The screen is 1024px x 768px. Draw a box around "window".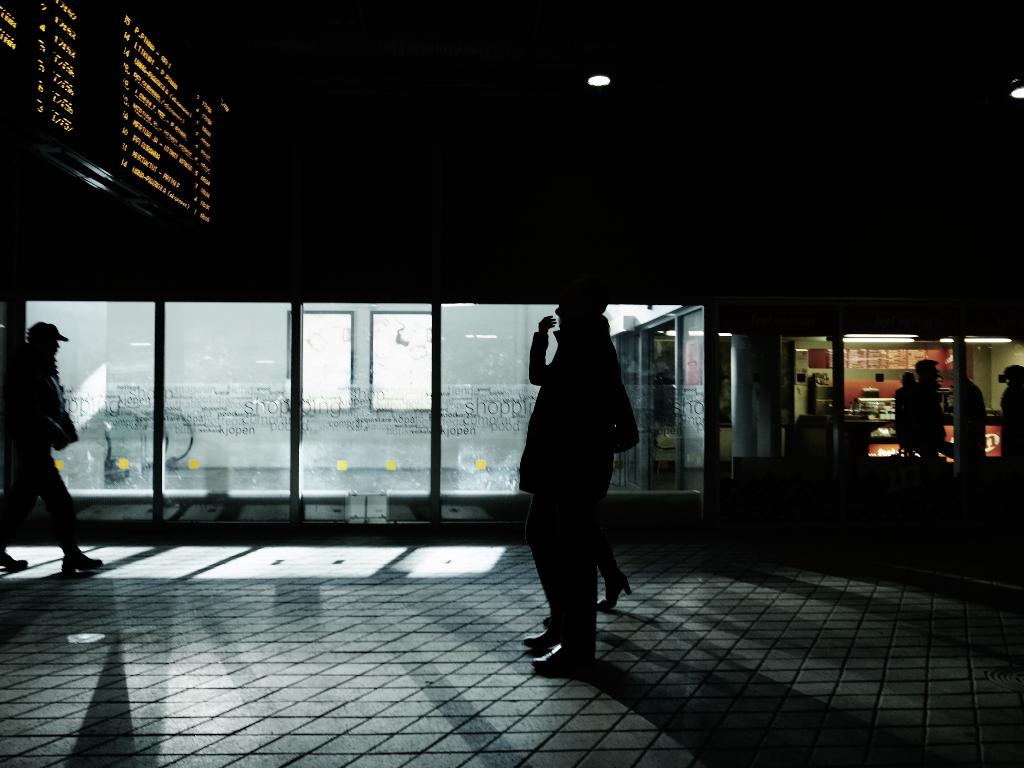
x1=18, y1=301, x2=714, y2=502.
